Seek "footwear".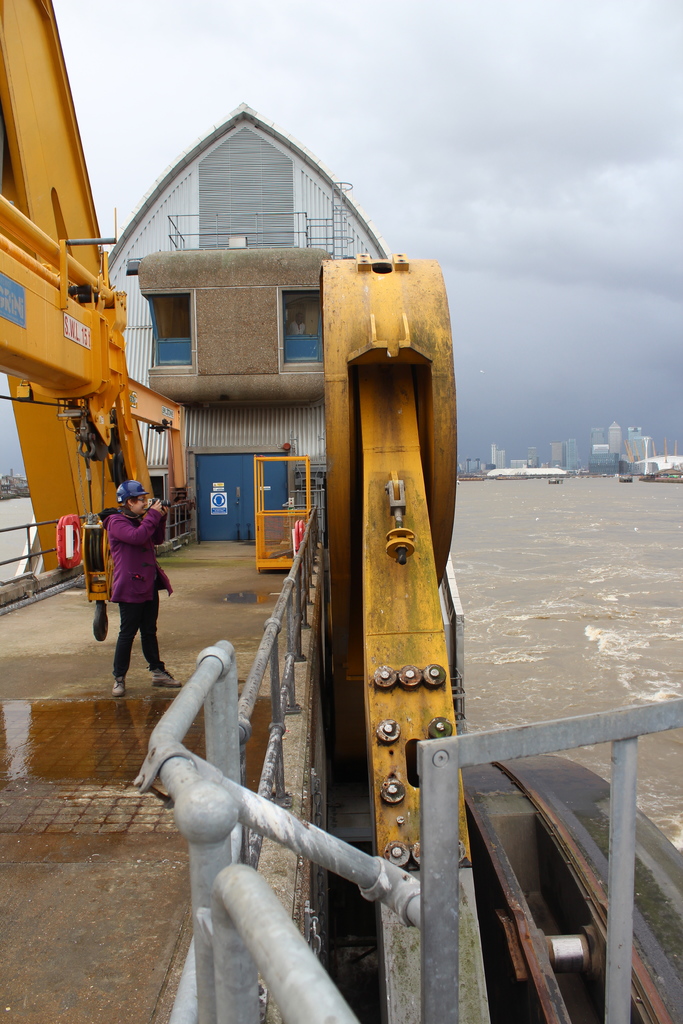
<box>111,678,128,699</box>.
